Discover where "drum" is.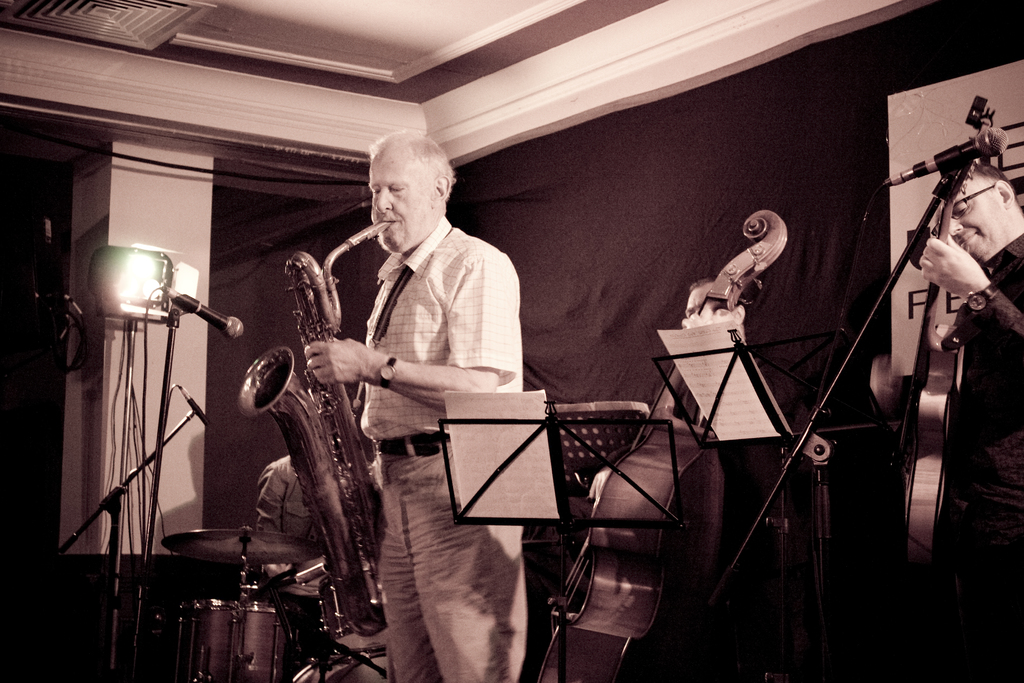
Discovered at l=324, t=576, r=388, b=656.
